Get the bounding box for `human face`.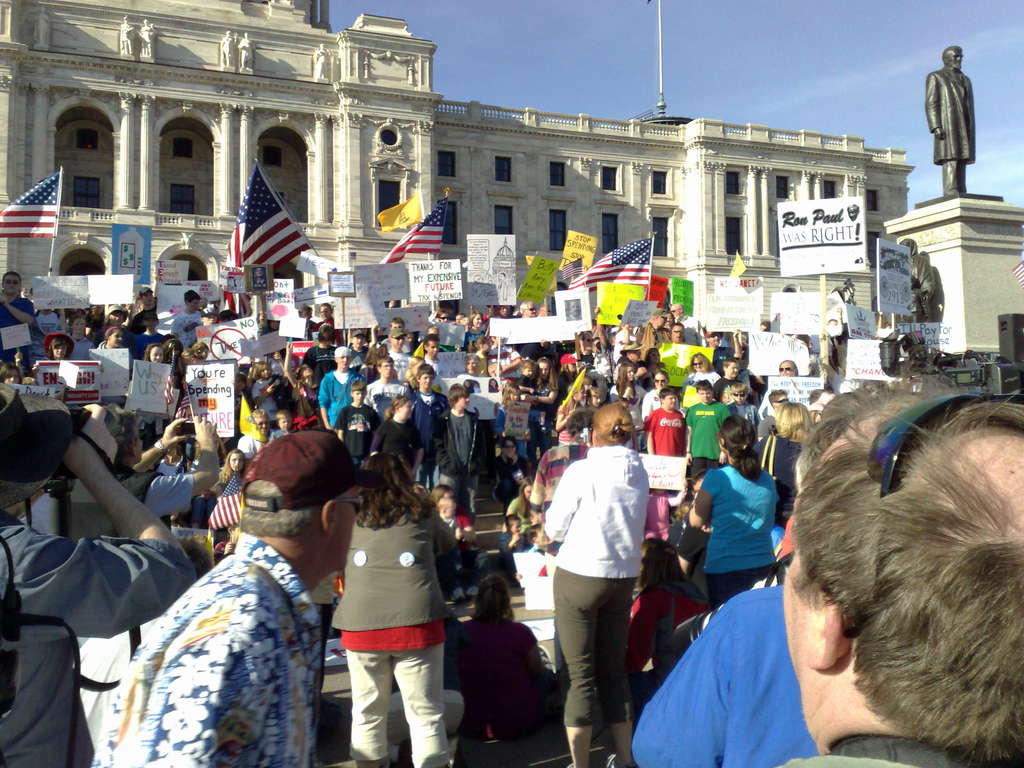
bbox=(353, 392, 364, 403).
